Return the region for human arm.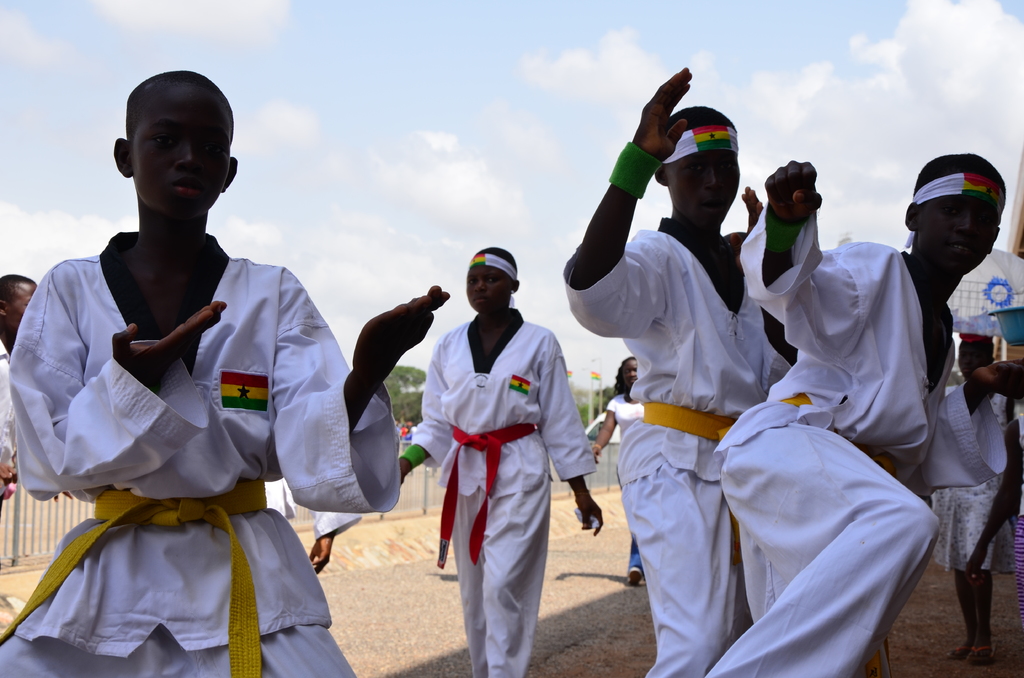
[x1=564, y1=101, x2=695, y2=335].
